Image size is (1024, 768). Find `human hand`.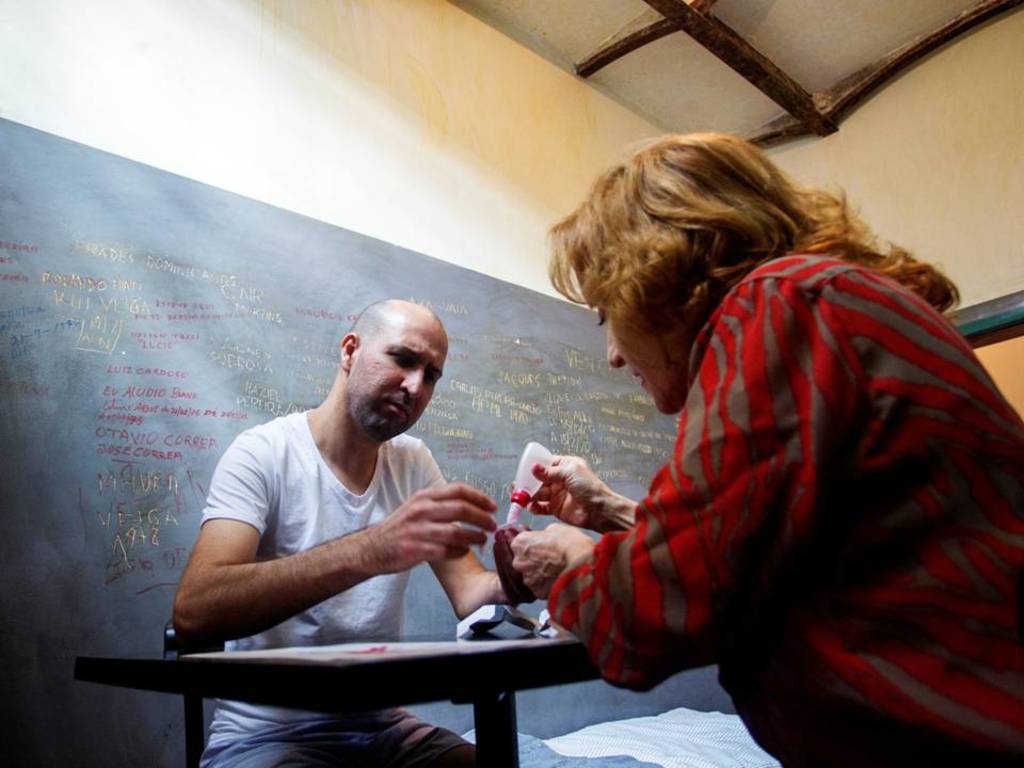
<box>491,523,539,604</box>.
